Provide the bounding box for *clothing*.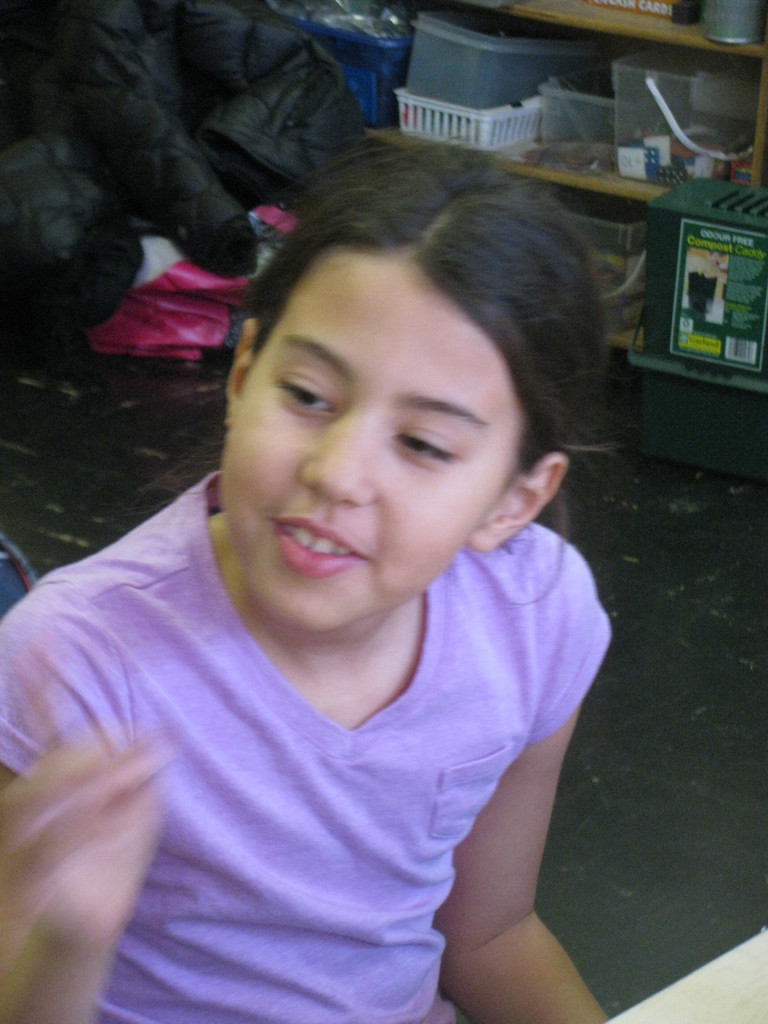
0:462:622:1021.
